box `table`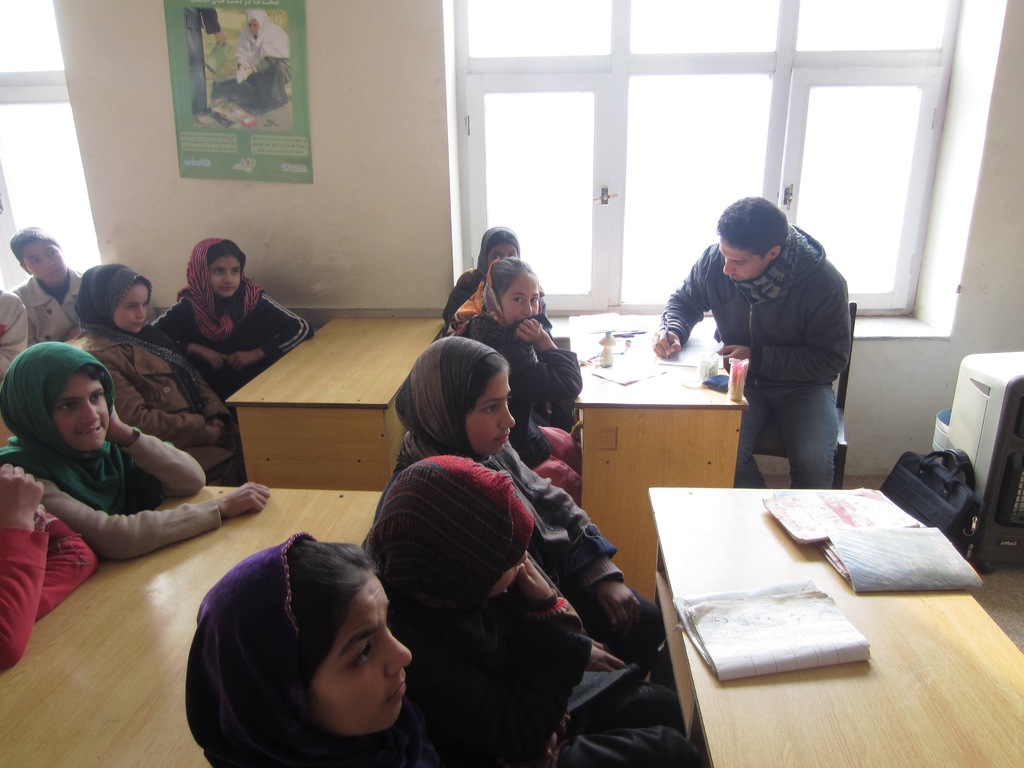
563, 312, 749, 602
